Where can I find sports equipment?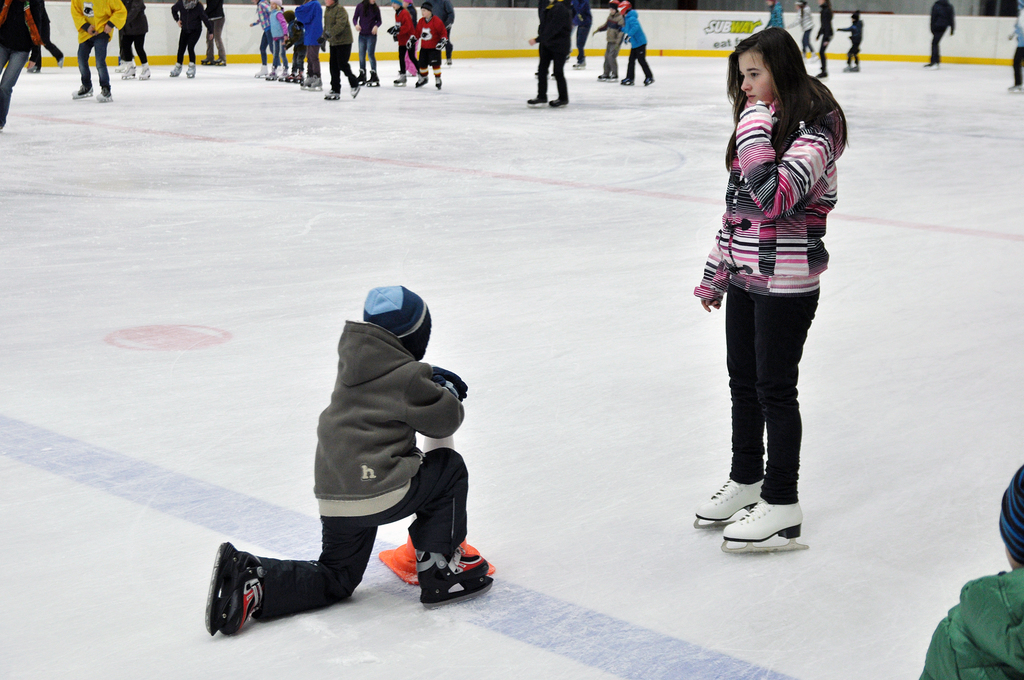
You can find it at pyautogui.locateOnScreen(597, 72, 609, 82).
